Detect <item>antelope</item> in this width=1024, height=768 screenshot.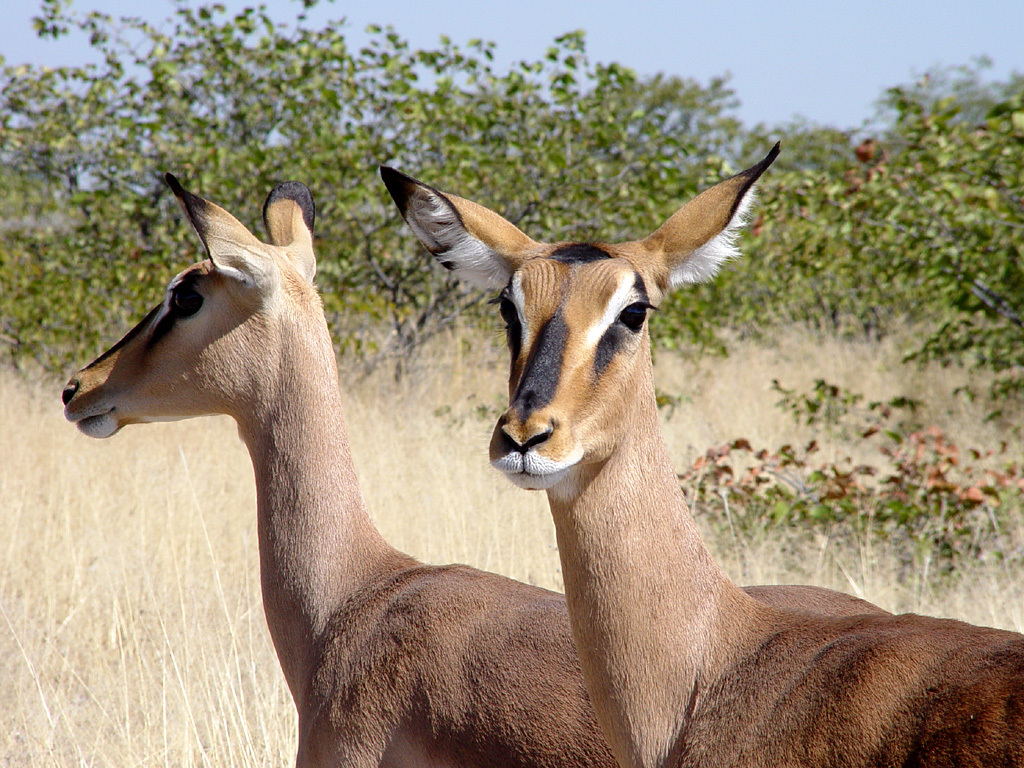
Detection: locate(377, 143, 1023, 767).
